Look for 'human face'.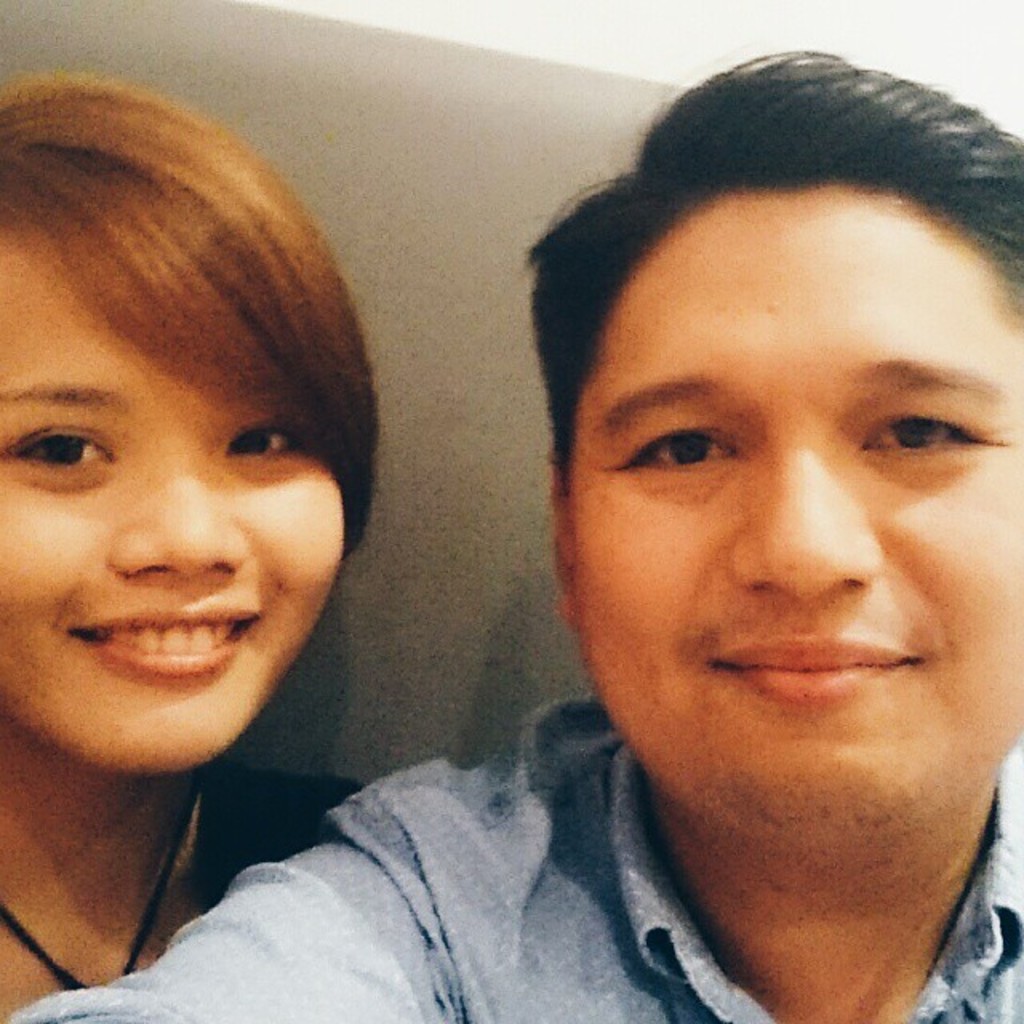
Found: <bbox>0, 221, 341, 776</bbox>.
